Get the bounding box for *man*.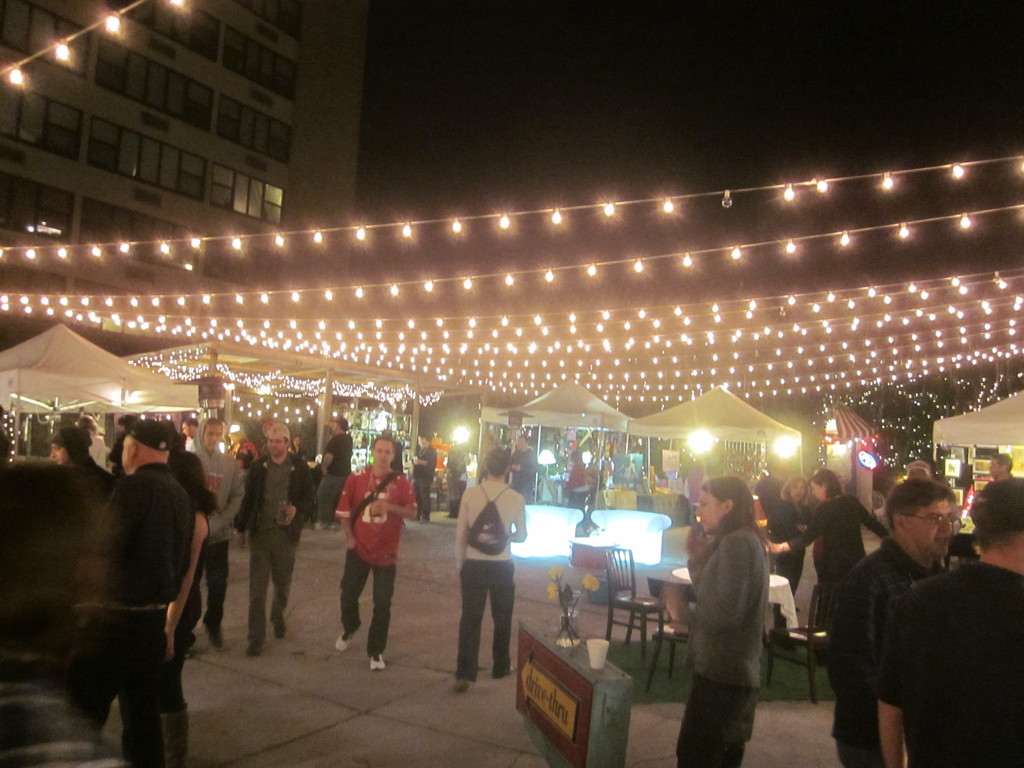
{"x1": 111, "y1": 417, "x2": 204, "y2": 767}.
